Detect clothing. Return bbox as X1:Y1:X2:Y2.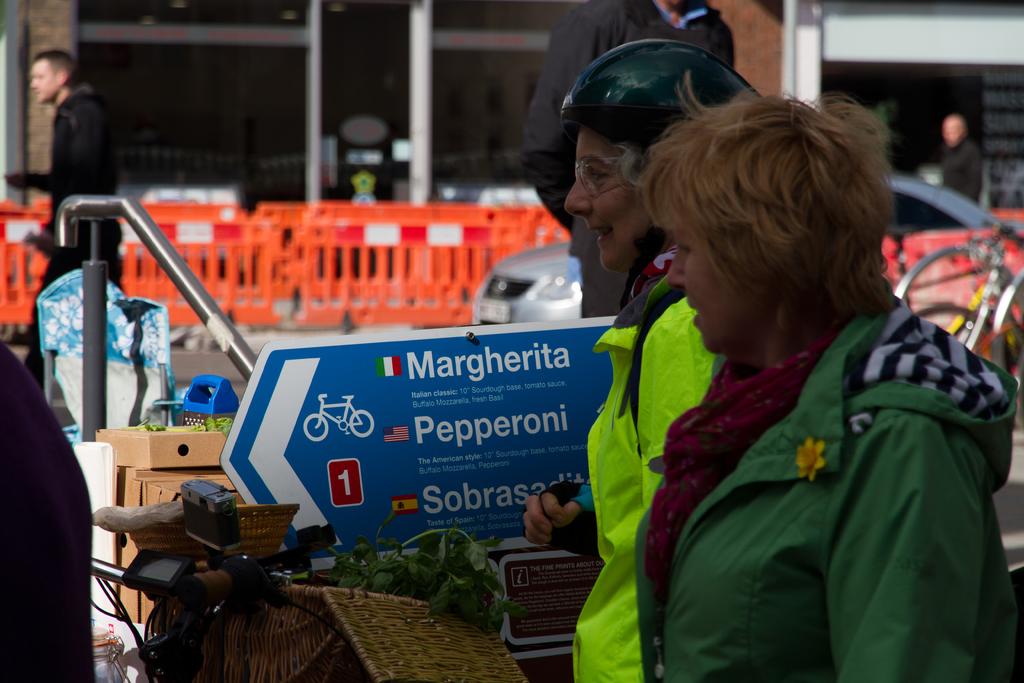
2:90:121:389.
